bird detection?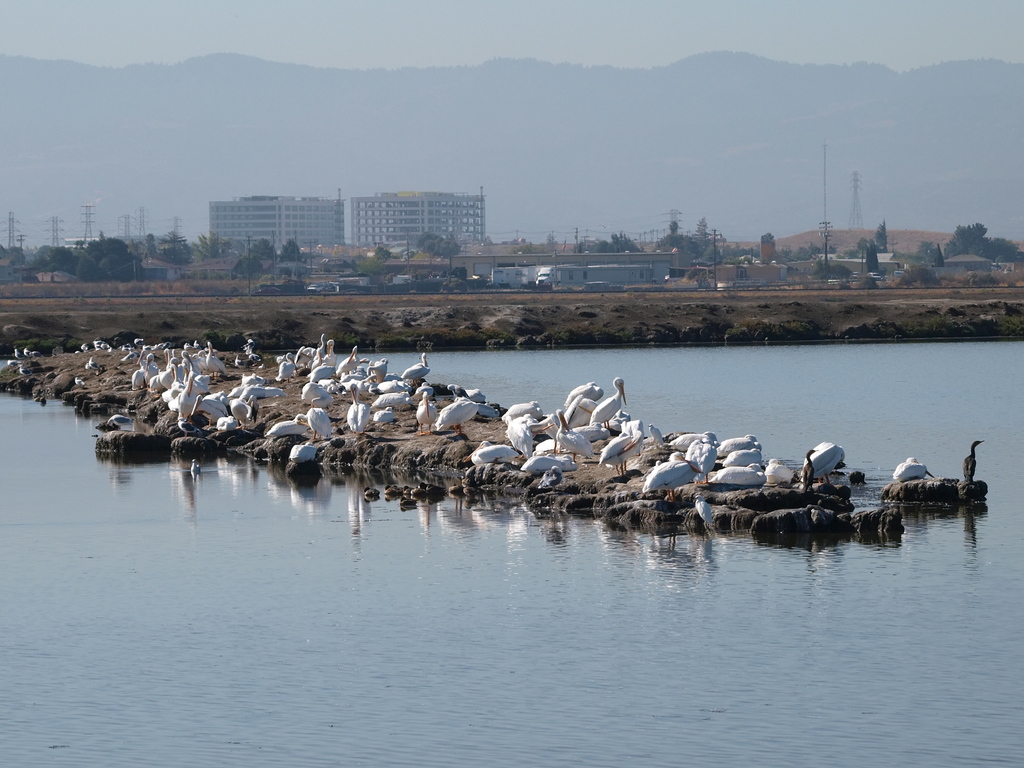
(left=90, top=357, right=100, bottom=368)
